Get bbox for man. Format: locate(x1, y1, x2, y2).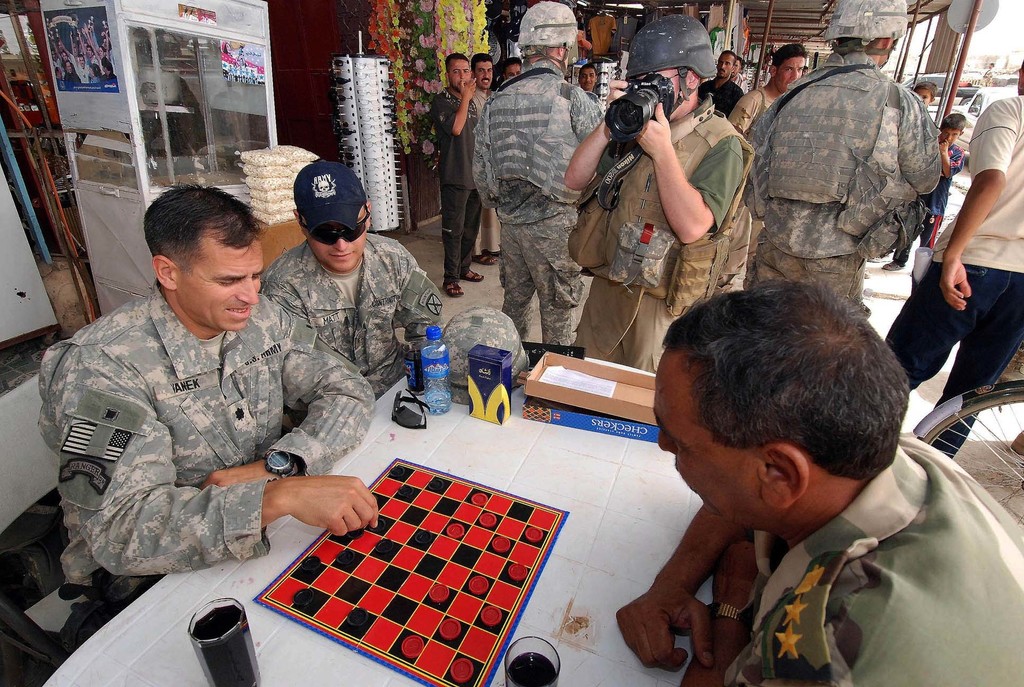
locate(38, 178, 376, 617).
